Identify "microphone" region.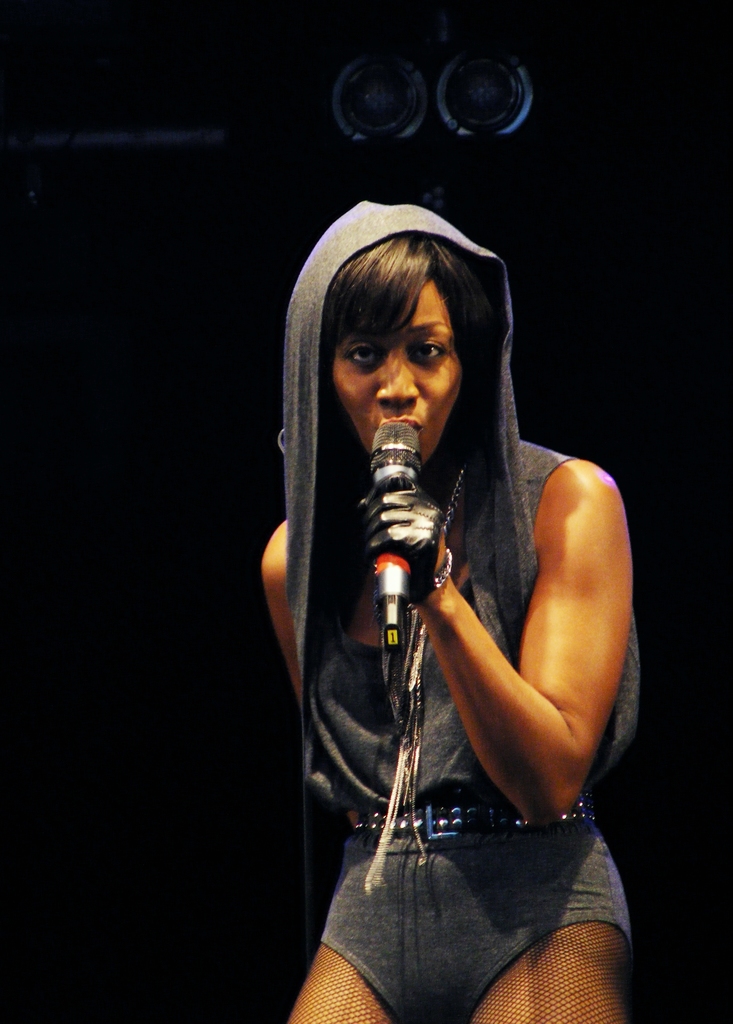
Region: {"left": 374, "top": 422, "right": 424, "bottom": 596}.
